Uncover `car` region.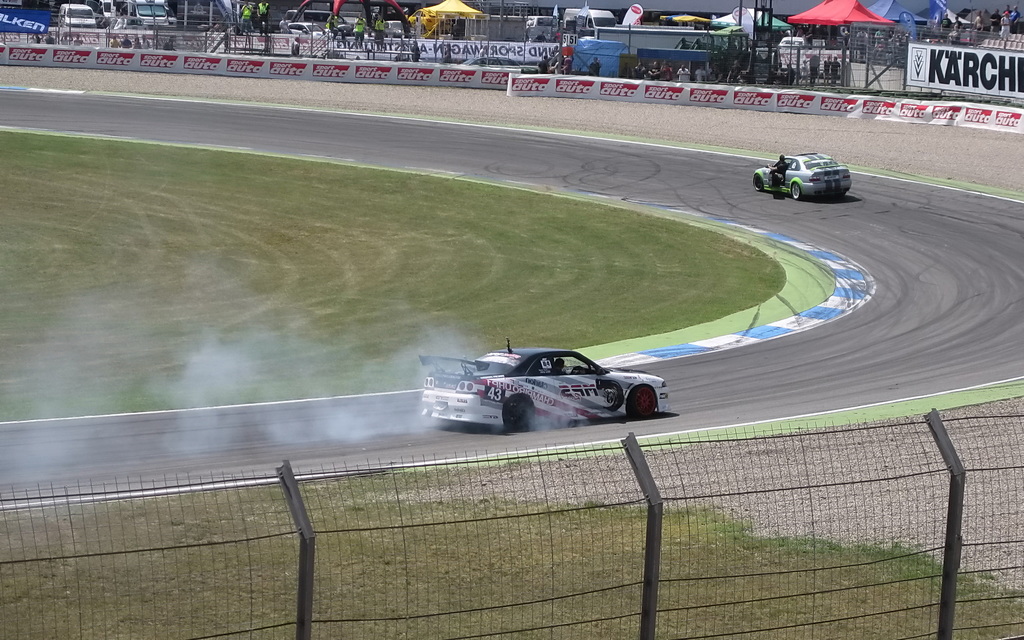
Uncovered: Rect(780, 36, 810, 49).
